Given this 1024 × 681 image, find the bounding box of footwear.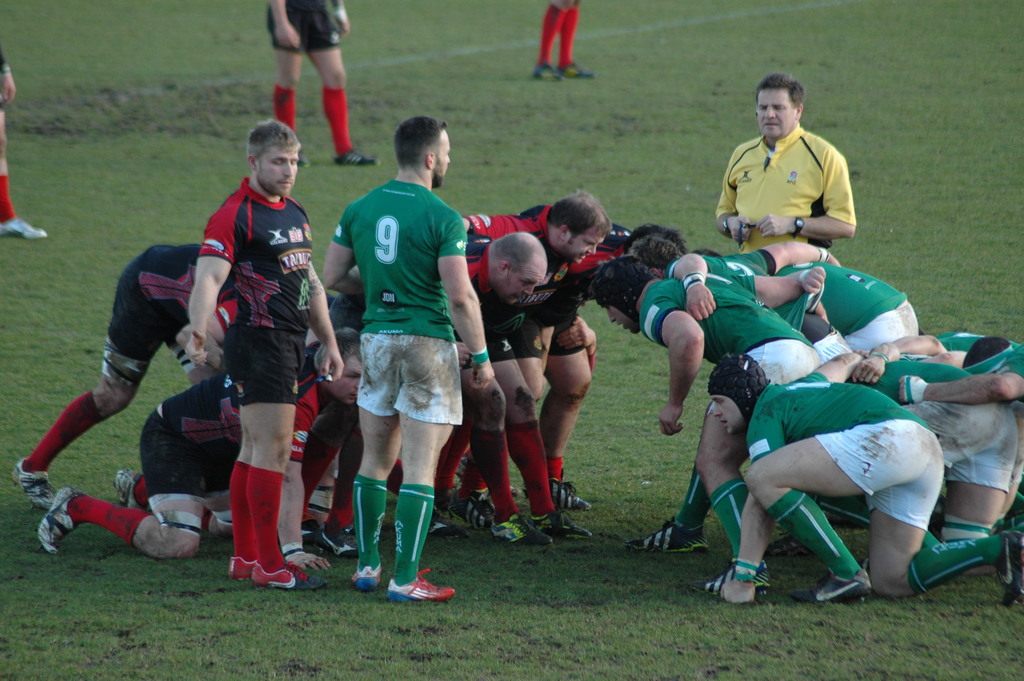
[left=531, top=520, right=592, bottom=543].
